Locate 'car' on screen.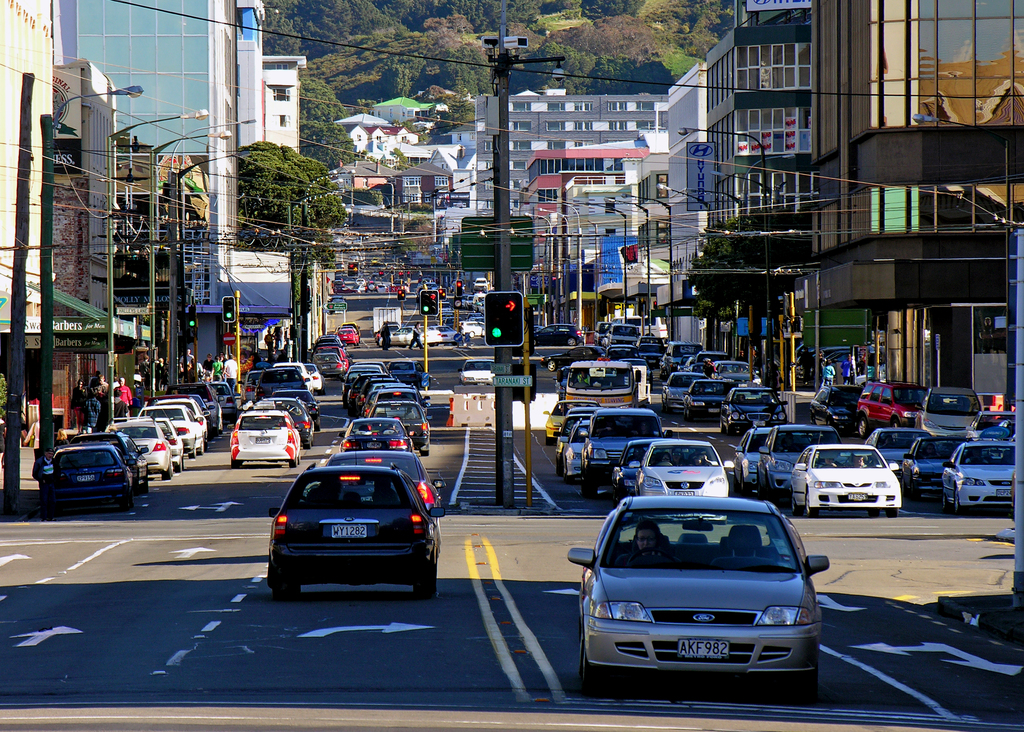
On screen at bbox=(786, 442, 902, 518).
